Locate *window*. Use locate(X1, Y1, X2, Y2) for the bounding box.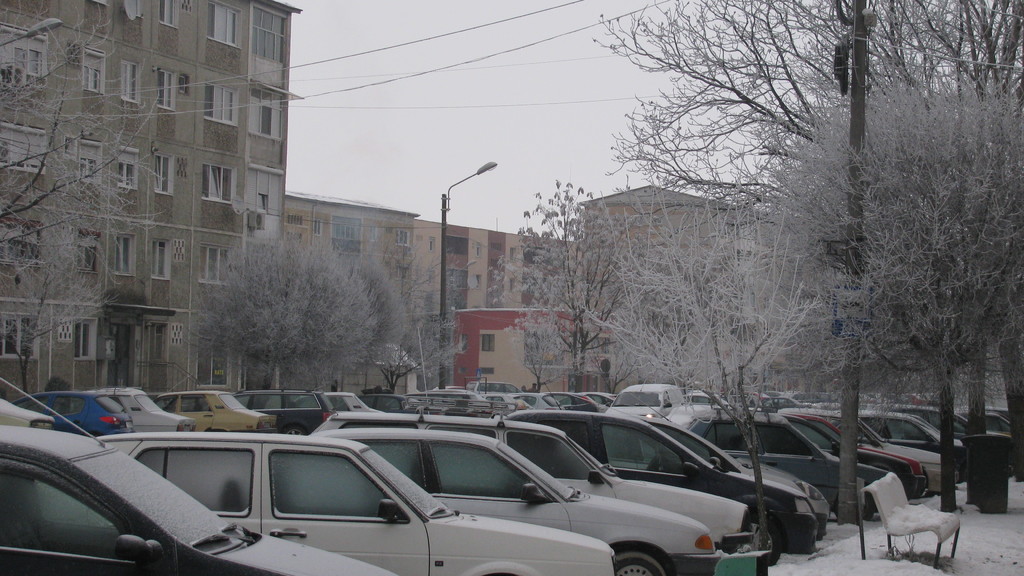
locate(397, 233, 411, 249).
